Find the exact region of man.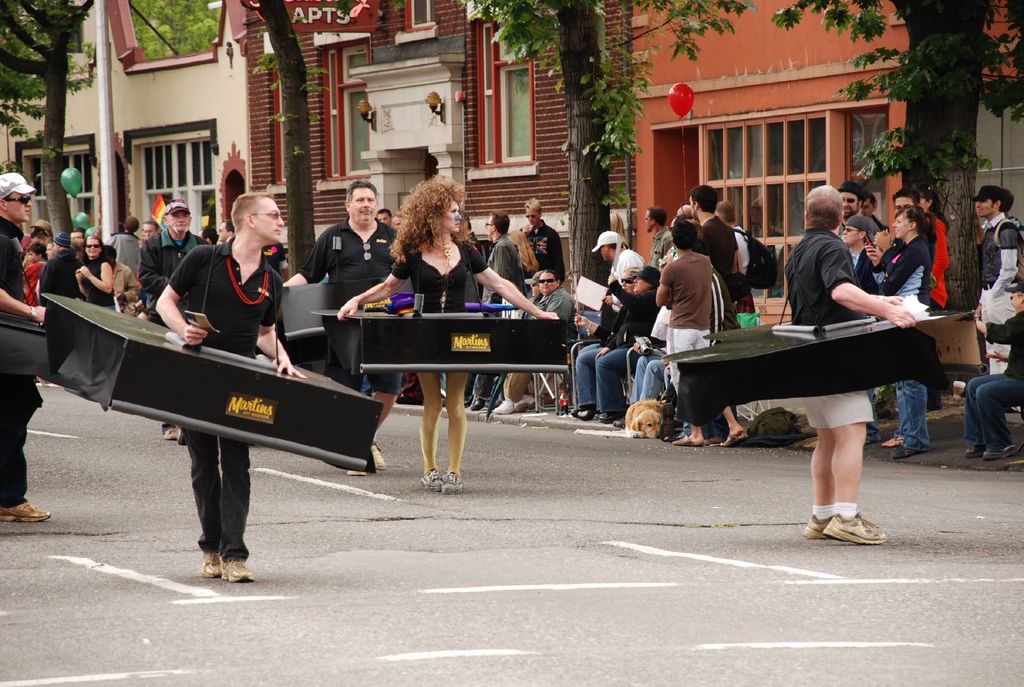
Exact region: [left=783, top=187, right=917, bottom=541].
